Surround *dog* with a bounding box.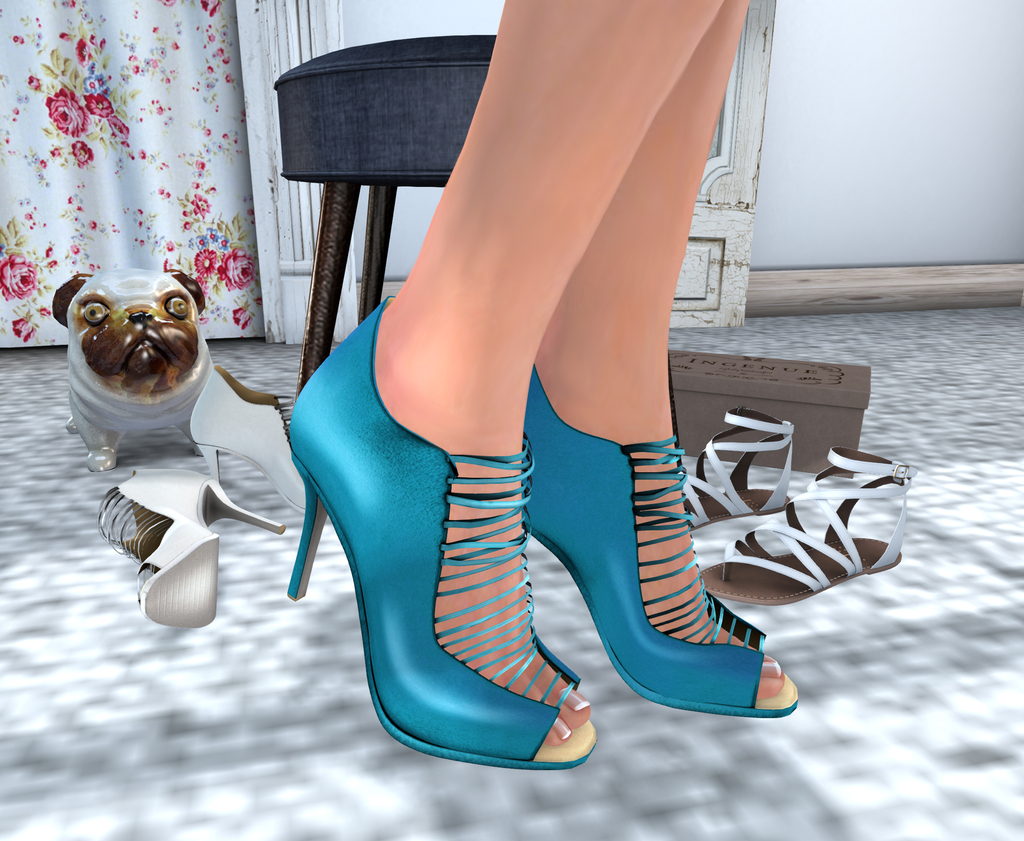
bbox=[45, 263, 216, 467].
